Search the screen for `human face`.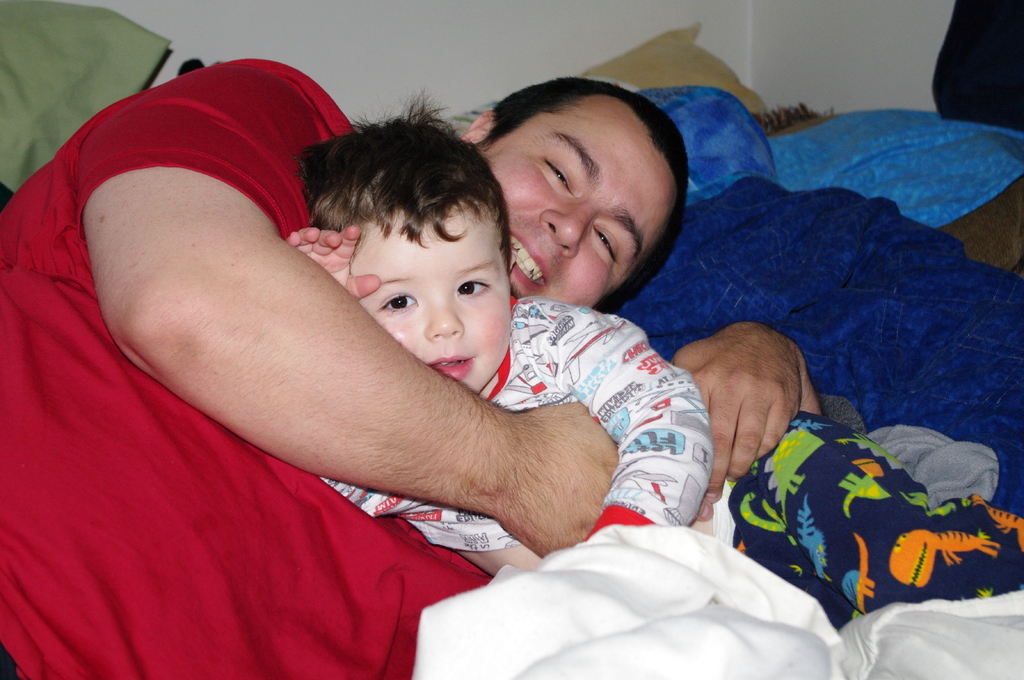
Found at detection(348, 196, 514, 390).
